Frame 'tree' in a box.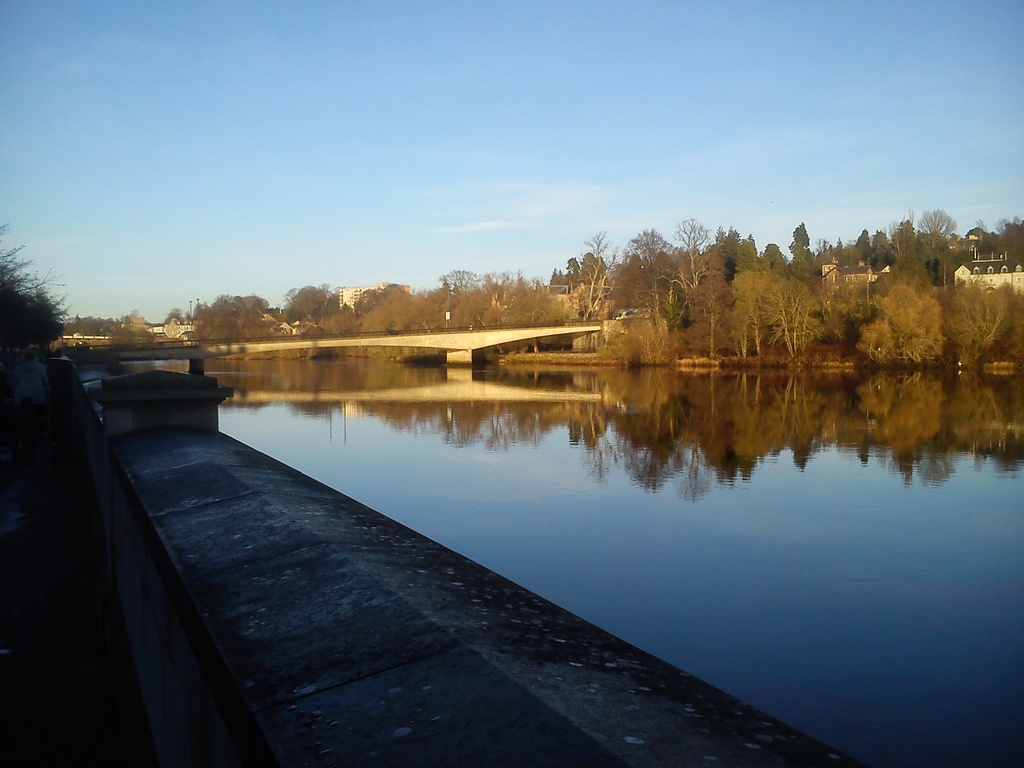
[left=490, top=265, right=577, bottom=327].
